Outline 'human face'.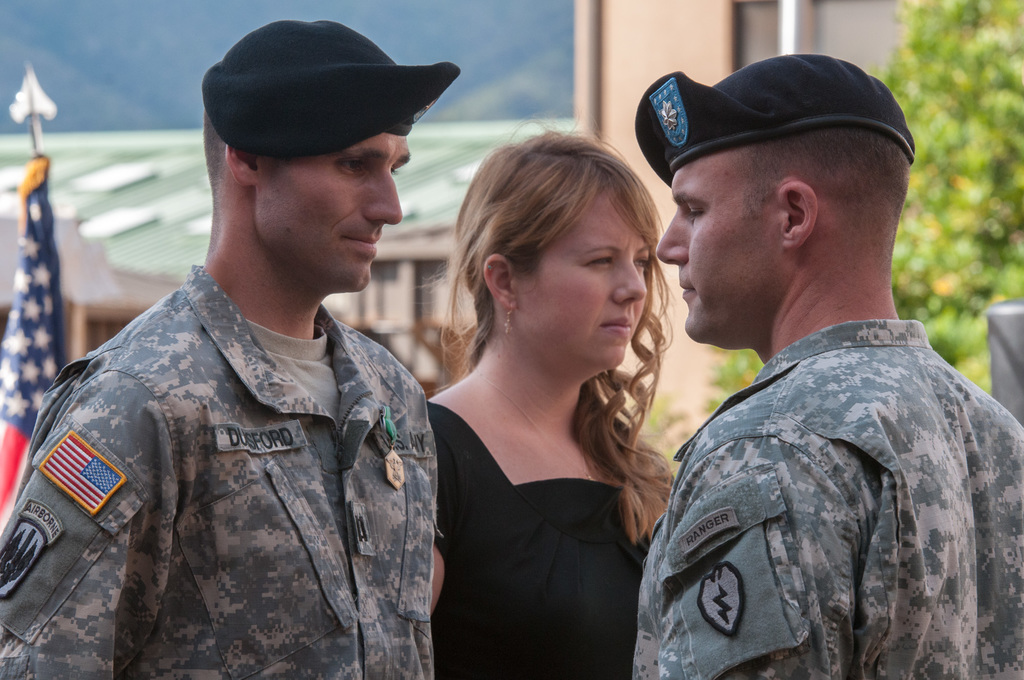
Outline: 252/140/406/293.
